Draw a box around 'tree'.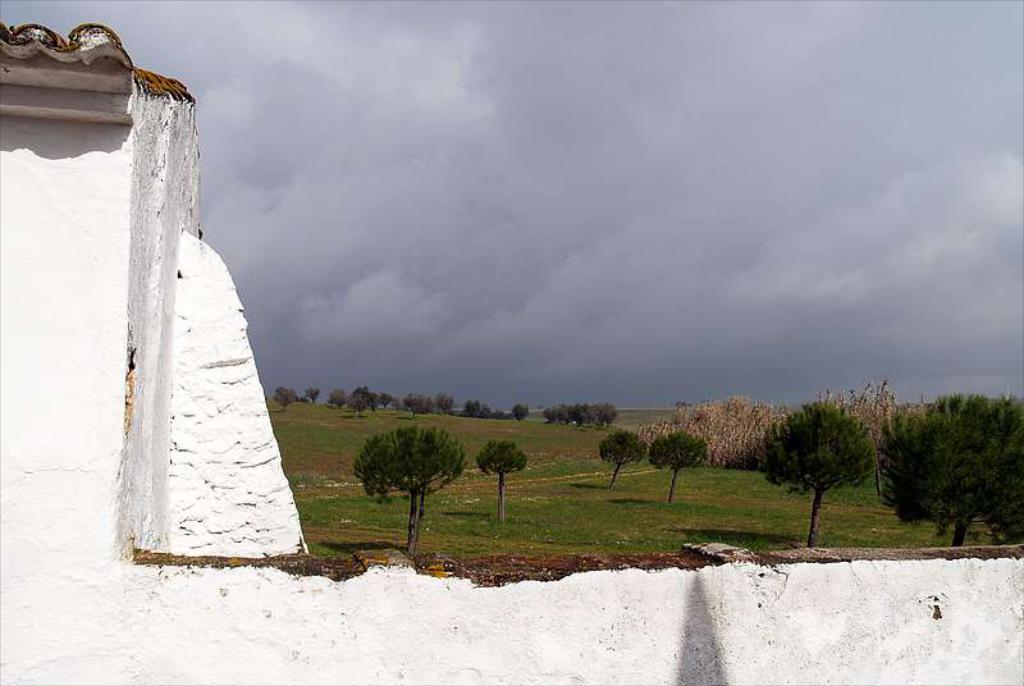
bbox=(410, 393, 431, 416).
